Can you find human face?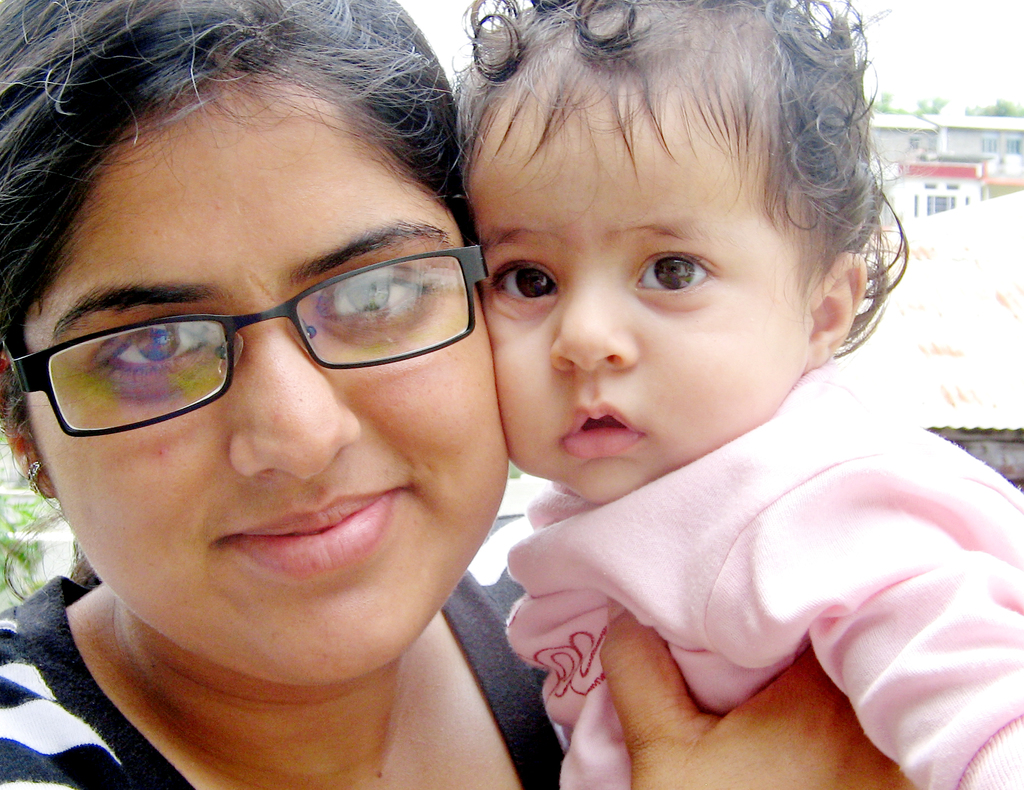
Yes, bounding box: detection(465, 61, 882, 493).
